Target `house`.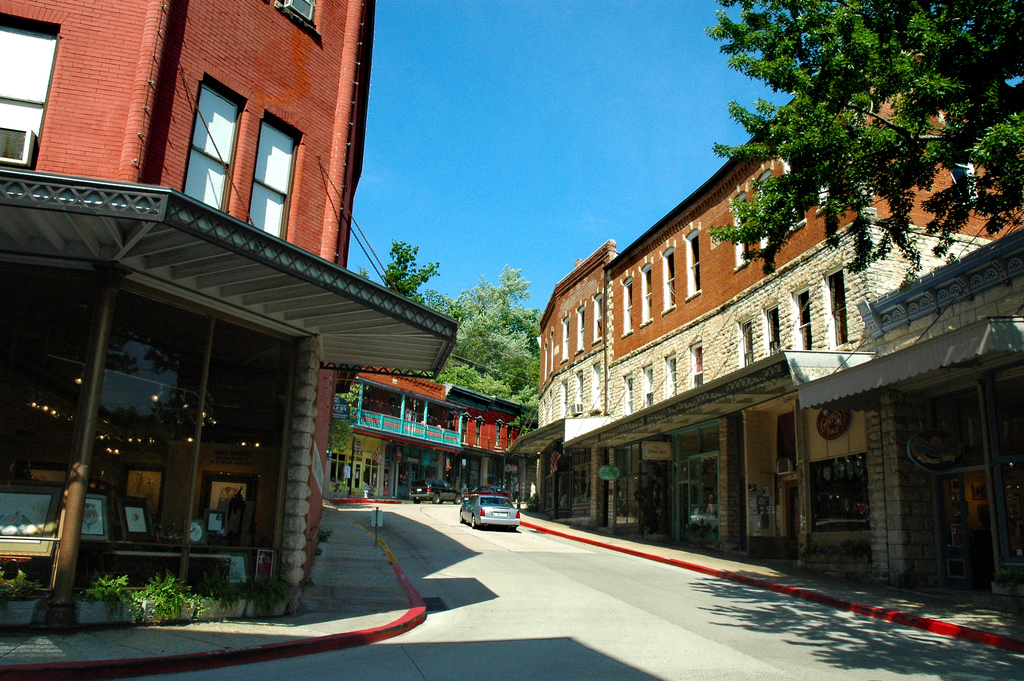
Target region: (x1=328, y1=375, x2=543, y2=506).
